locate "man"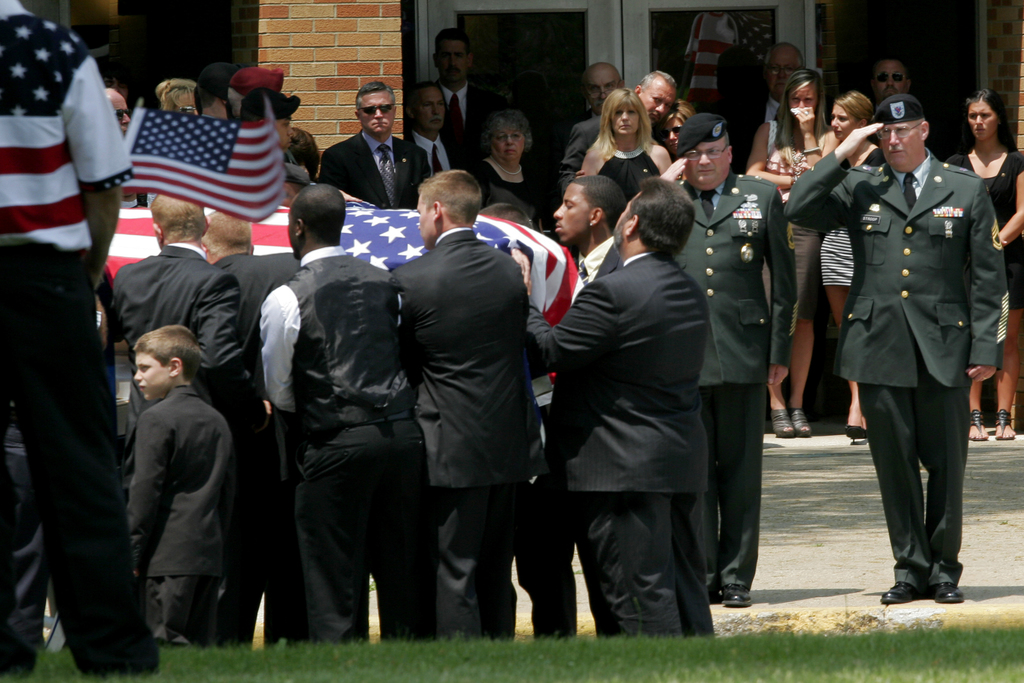
BBox(555, 171, 631, 290)
